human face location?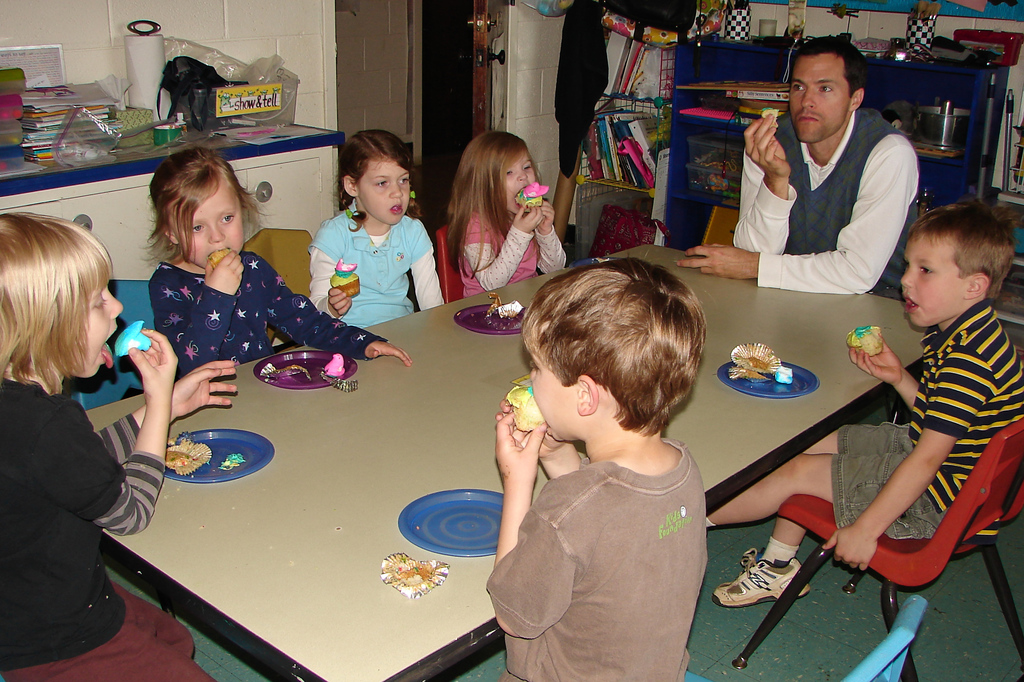
crop(84, 274, 130, 375)
